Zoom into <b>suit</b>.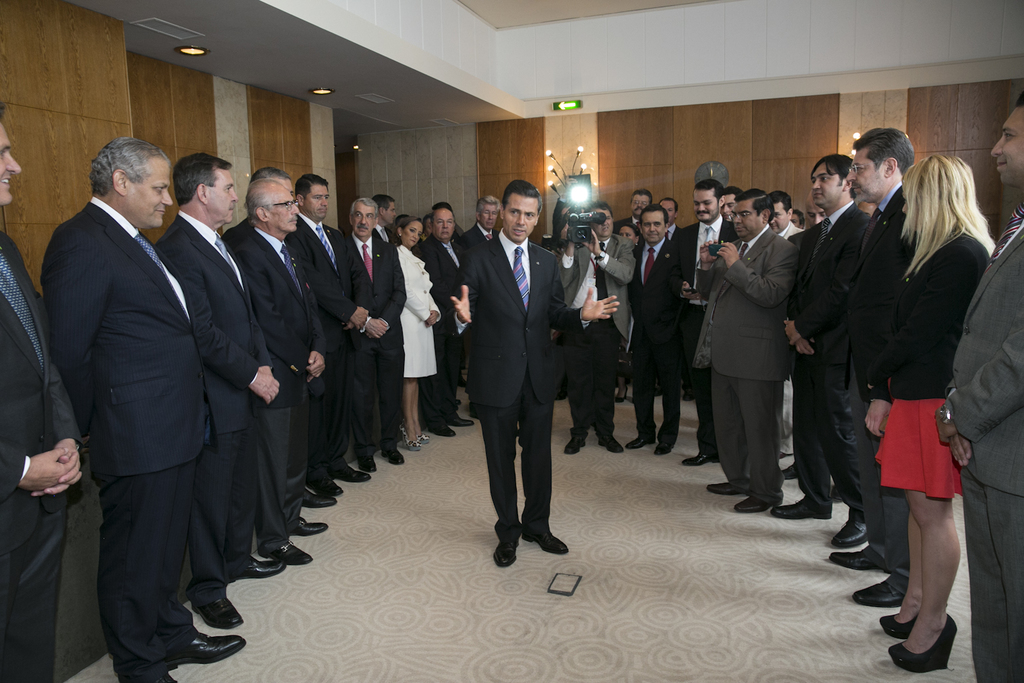
Zoom target: select_region(0, 224, 89, 682).
